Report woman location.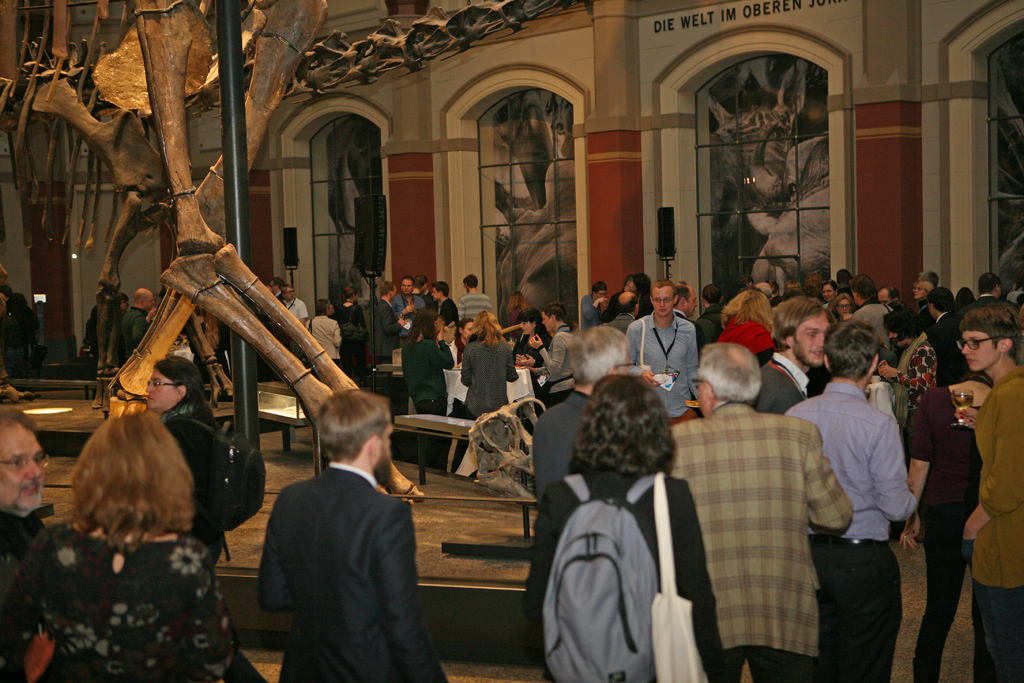
Report: Rect(523, 357, 717, 682).
